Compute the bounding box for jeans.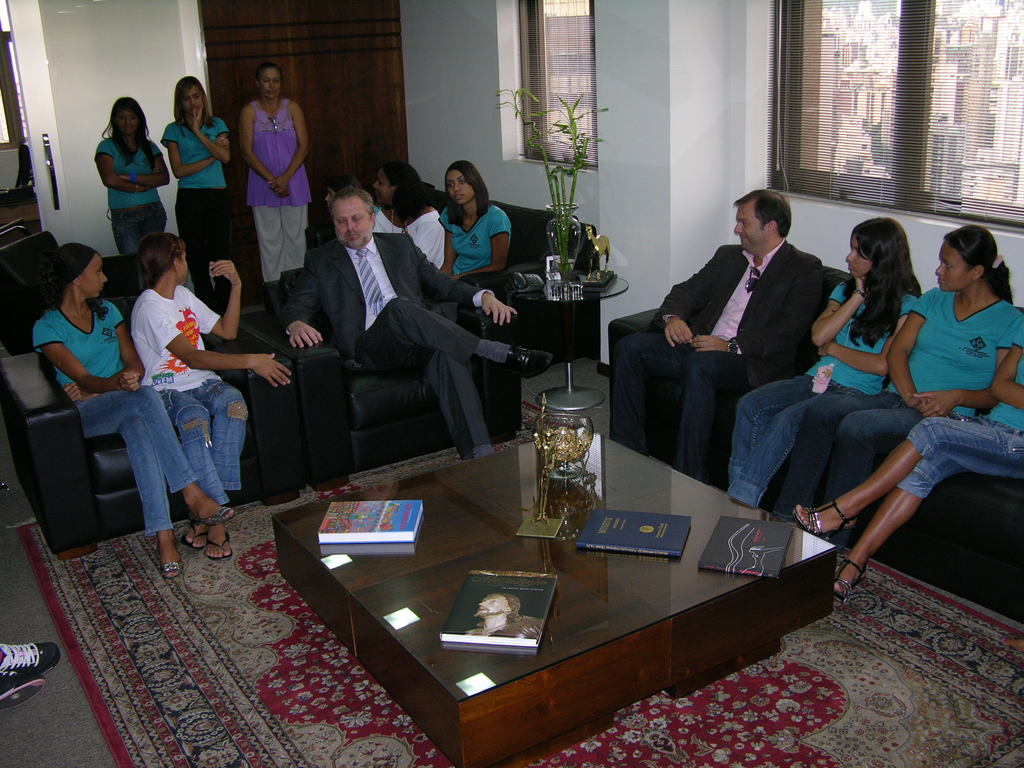
(82,383,196,536).
